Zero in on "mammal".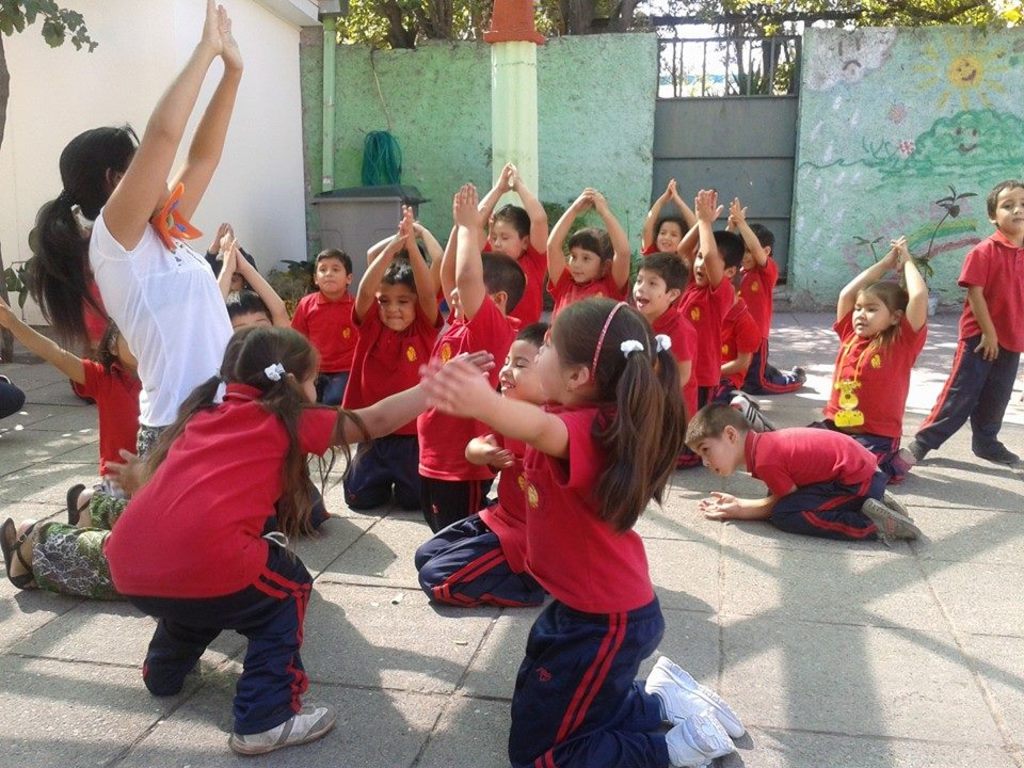
Zeroed in: BBox(288, 244, 364, 404).
